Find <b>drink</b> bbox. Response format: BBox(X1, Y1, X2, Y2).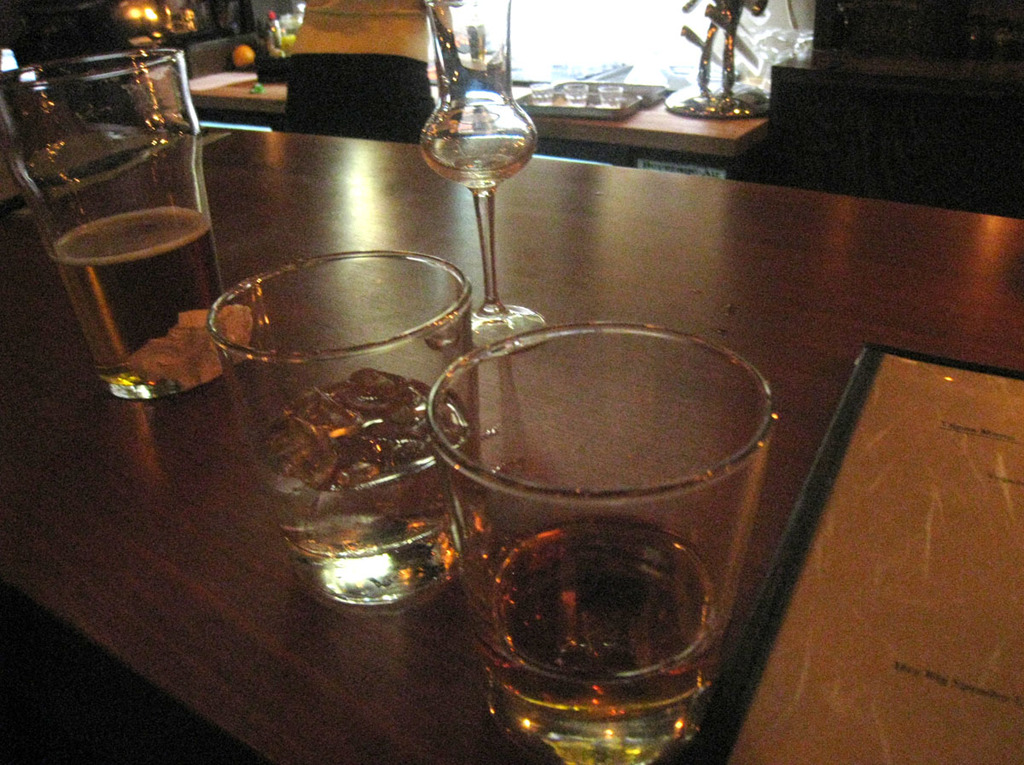
BBox(258, 372, 455, 556).
